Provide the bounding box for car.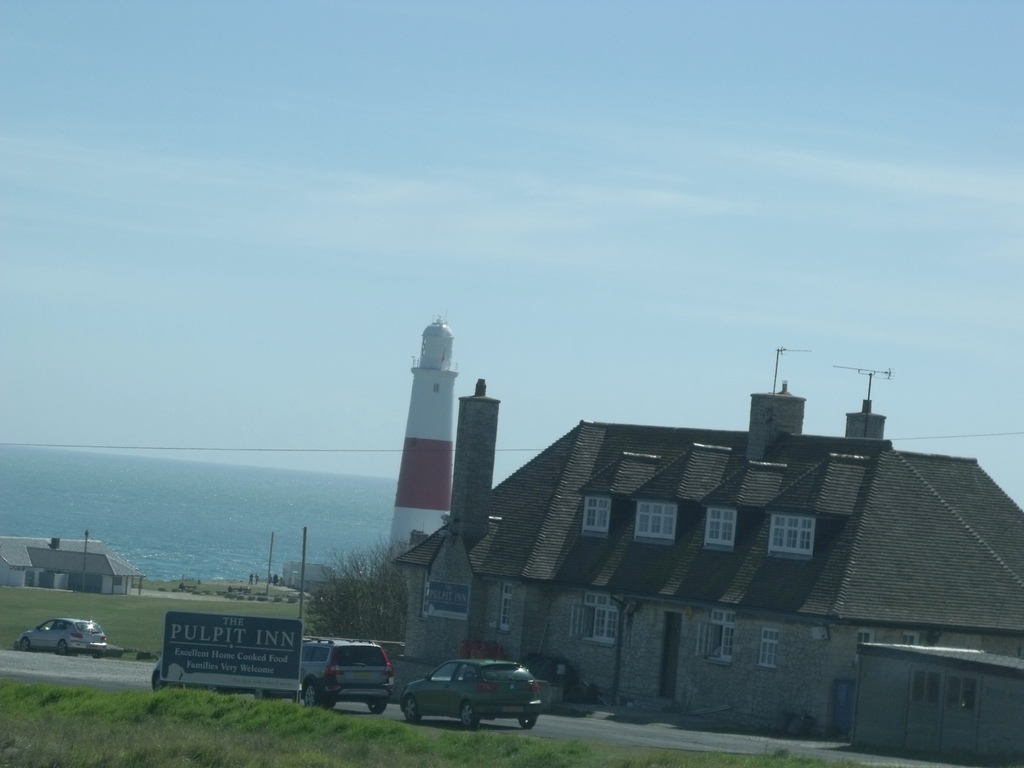
{"left": 149, "top": 656, "right": 250, "bottom": 693}.
